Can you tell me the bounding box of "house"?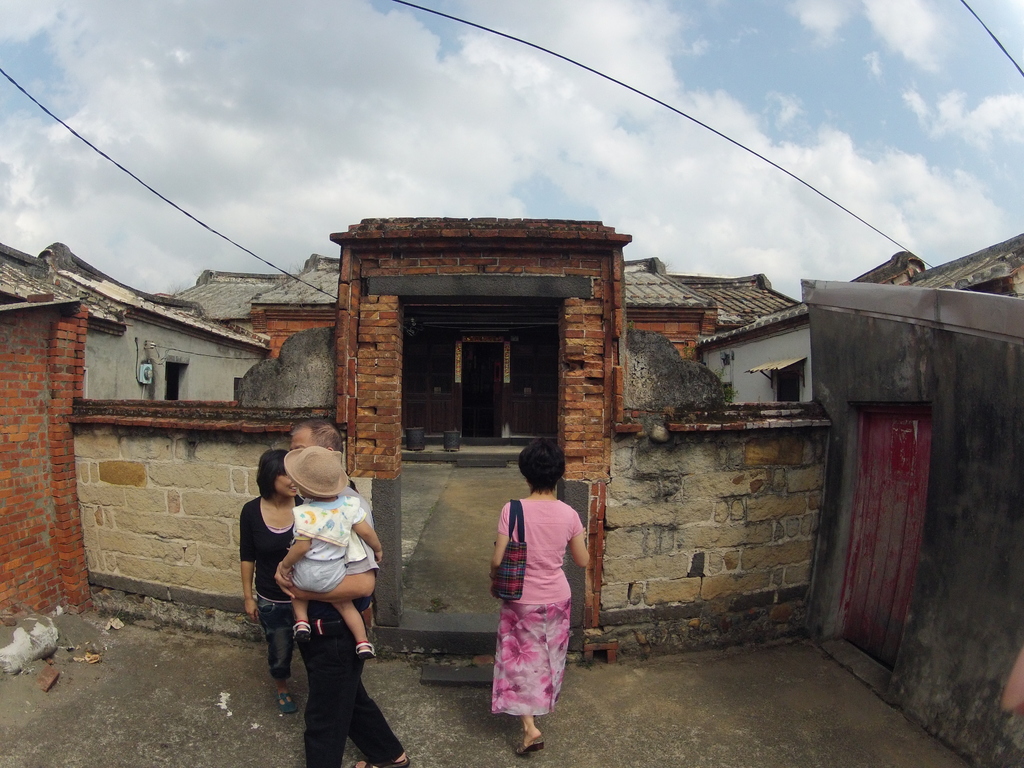
[x1=39, y1=244, x2=261, y2=622].
